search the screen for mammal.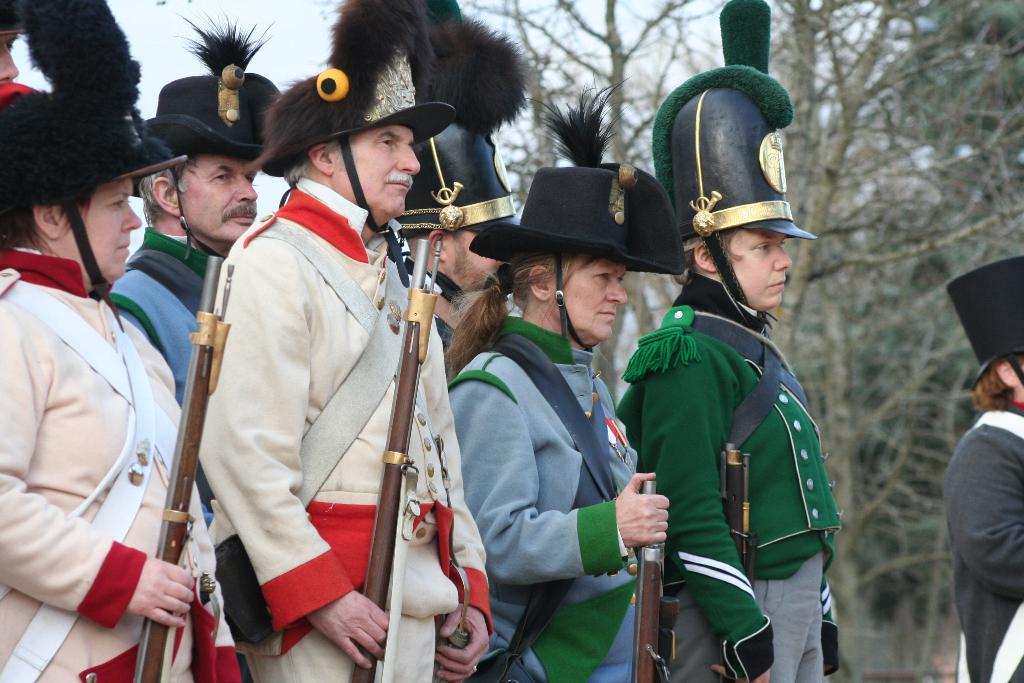
Found at rect(10, 82, 221, 682).
